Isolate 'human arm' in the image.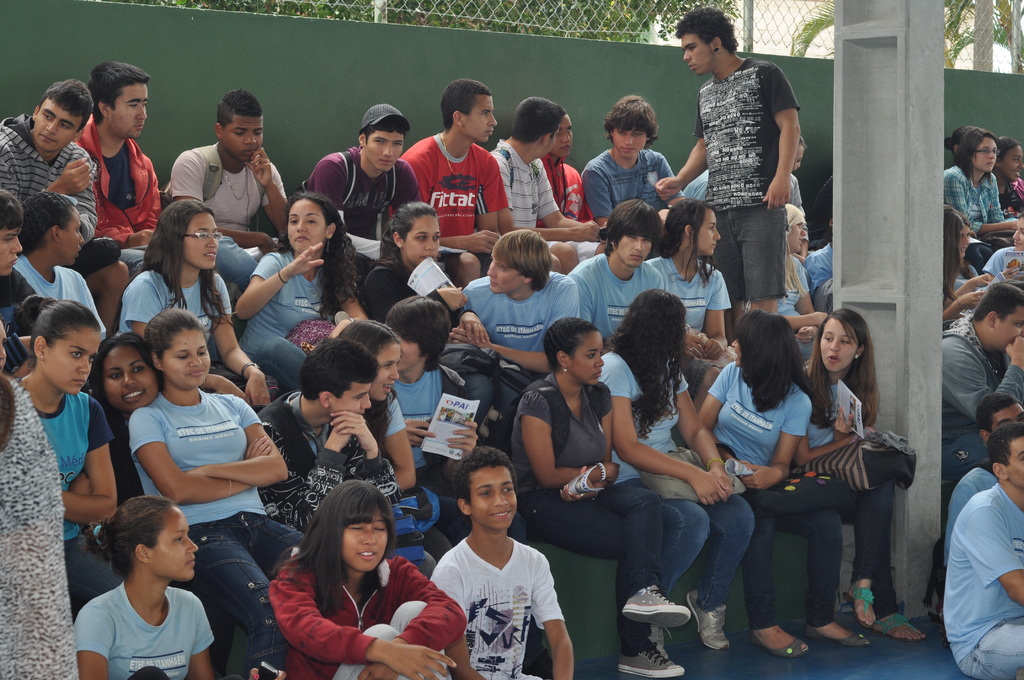
Isolated region: [left=741, top=396, right=813, bottom=490].
